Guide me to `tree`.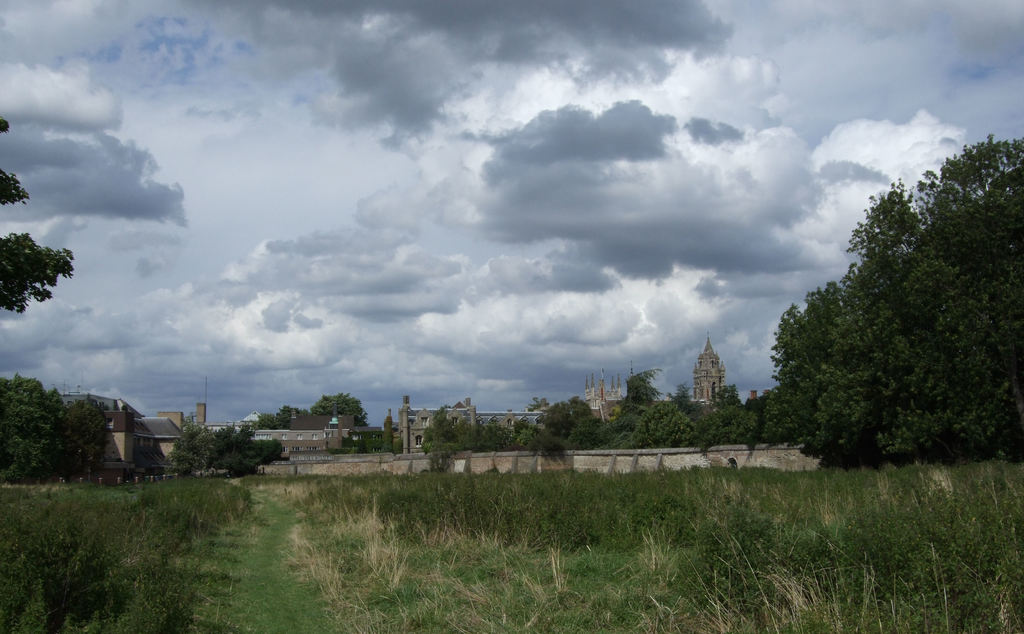
Guidance: left=380, top=415, right=396, bottom=450.
